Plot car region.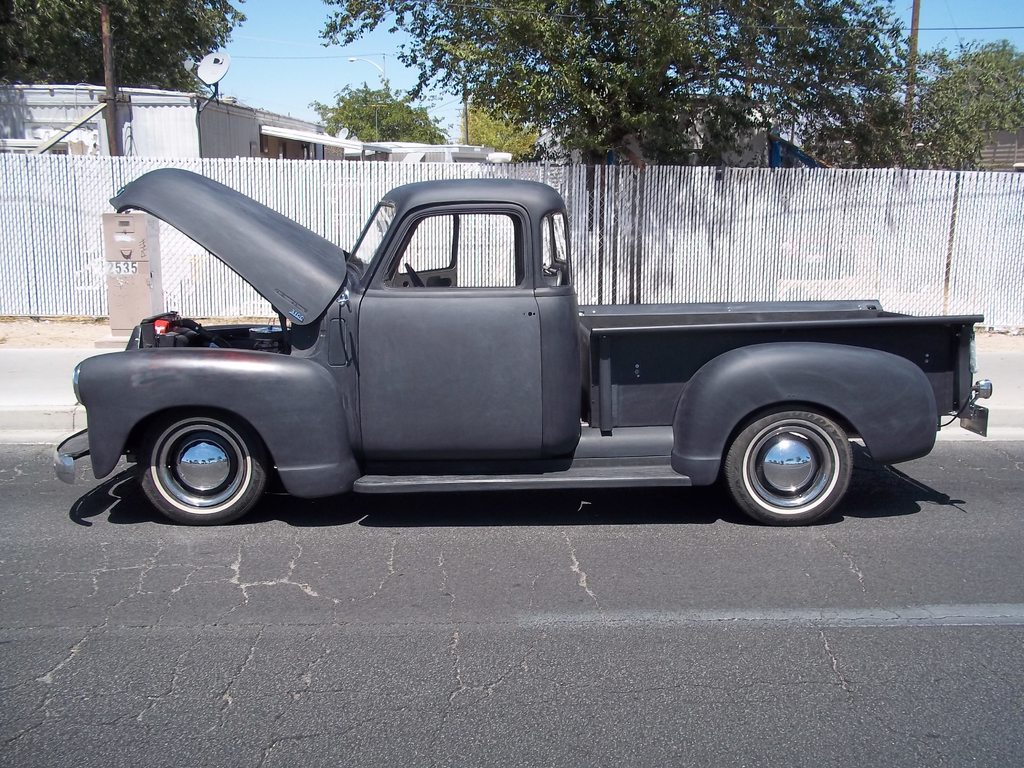
Plotted at pyautogui.locateOnScreen(67, 172, 891, 538).
